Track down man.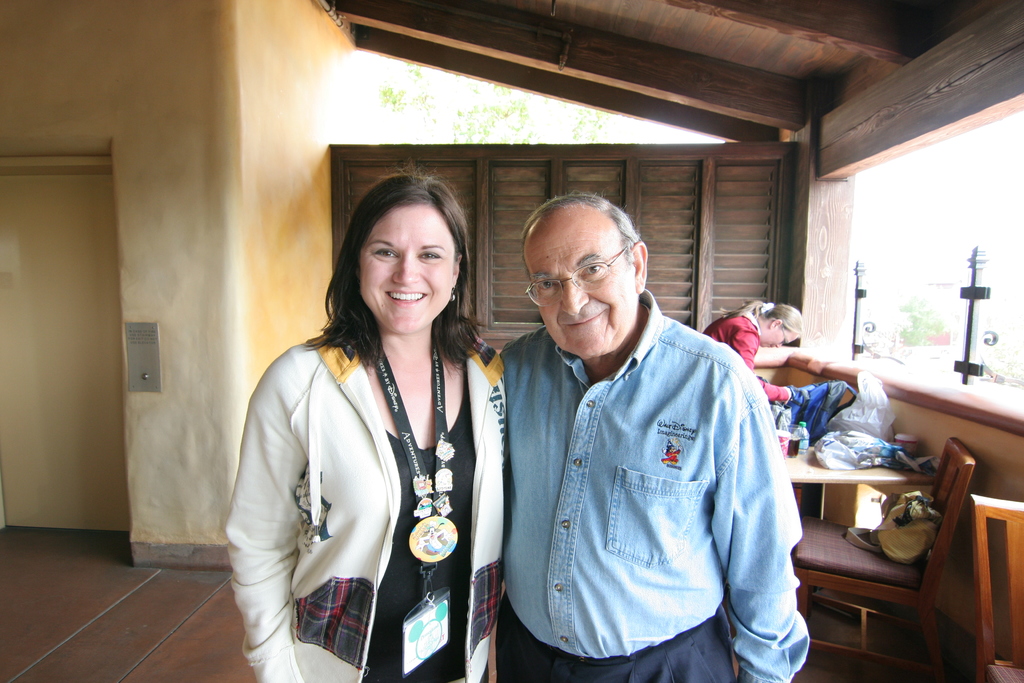
Tracked to Rect(504, 158, 797, 682).
